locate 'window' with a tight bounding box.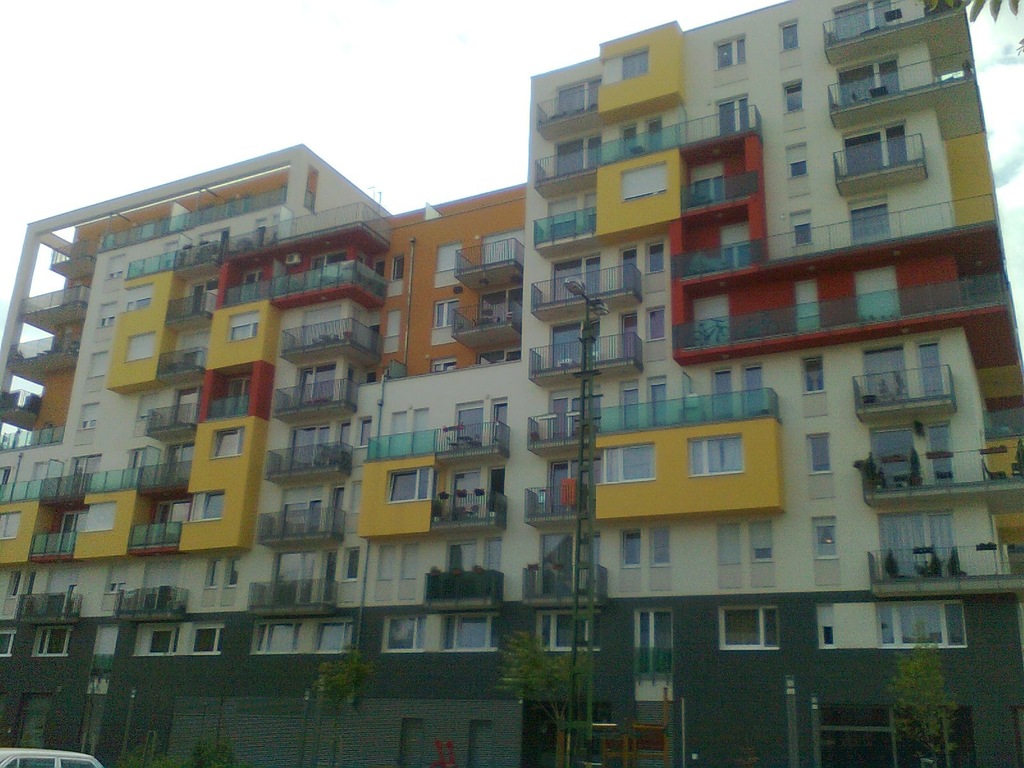
x1=692, y1=433, x2=754, y2=479.
